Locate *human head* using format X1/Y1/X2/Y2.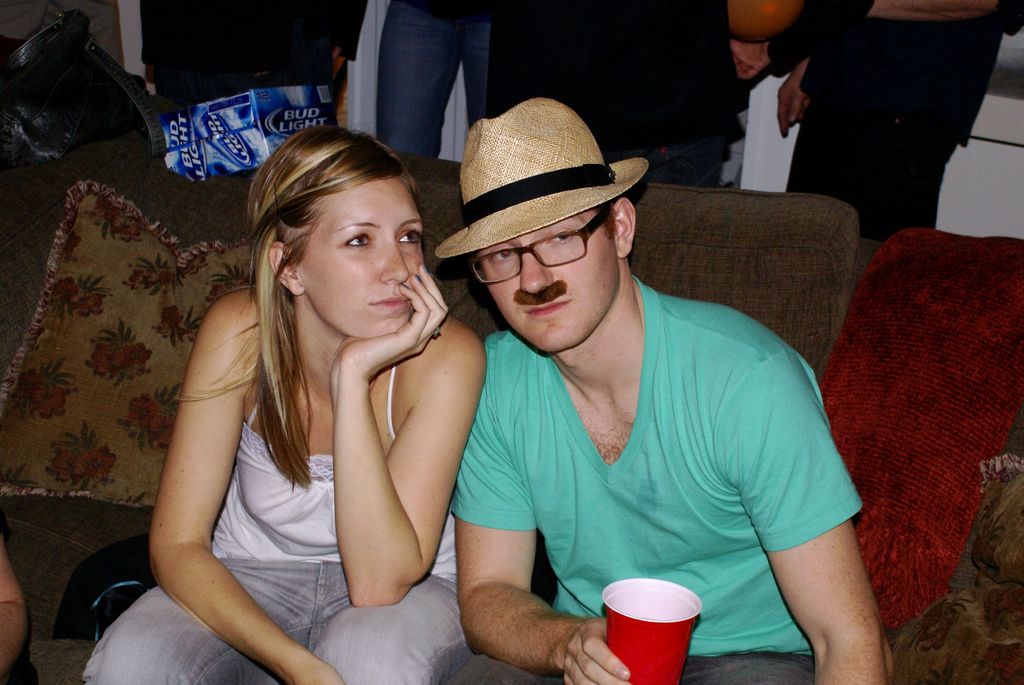
472/148/636/354.
